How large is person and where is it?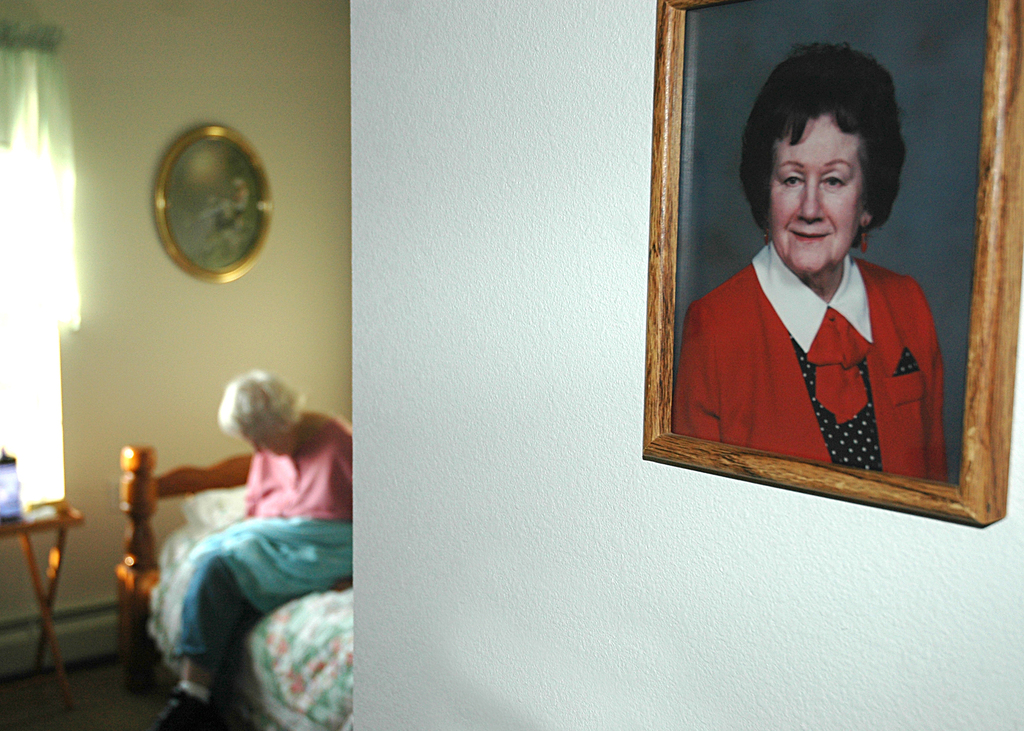
Bounding box: [143,360,352,696].
